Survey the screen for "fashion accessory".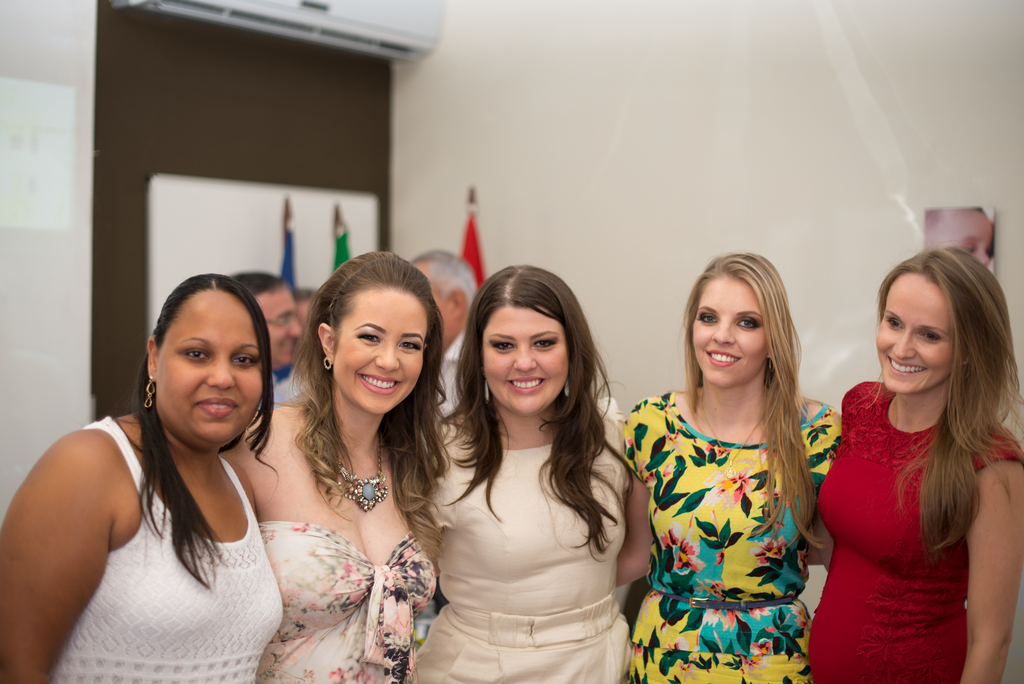
Survey found: (764, 352, 776, 373).
